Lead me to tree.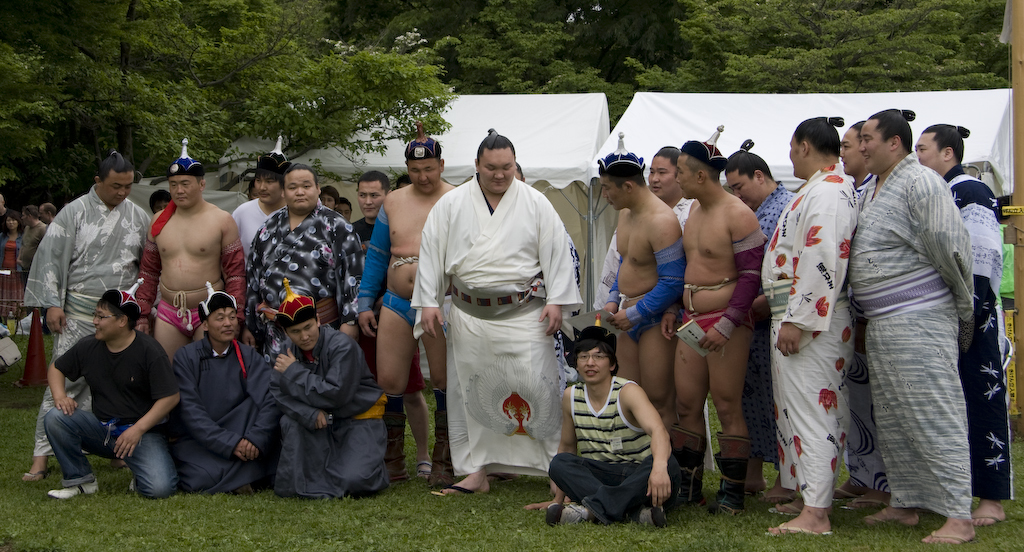
Lead to locate(634, 0, 1008, 89).
